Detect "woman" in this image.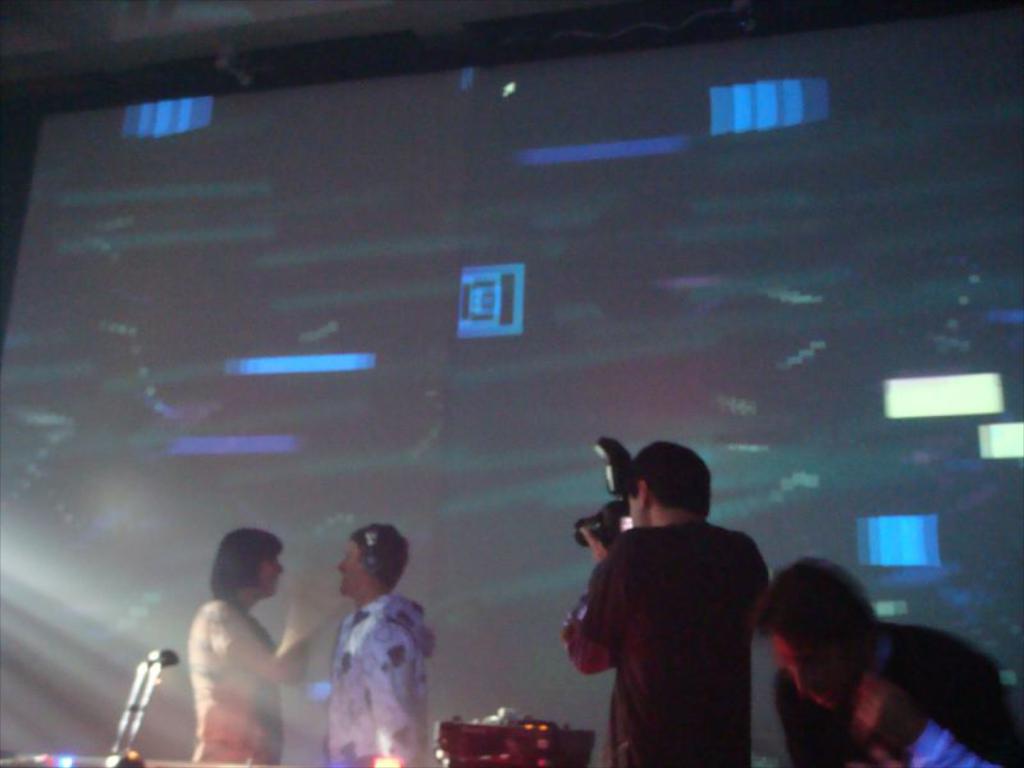
Detection: box=[182, 525, 314, 767].
